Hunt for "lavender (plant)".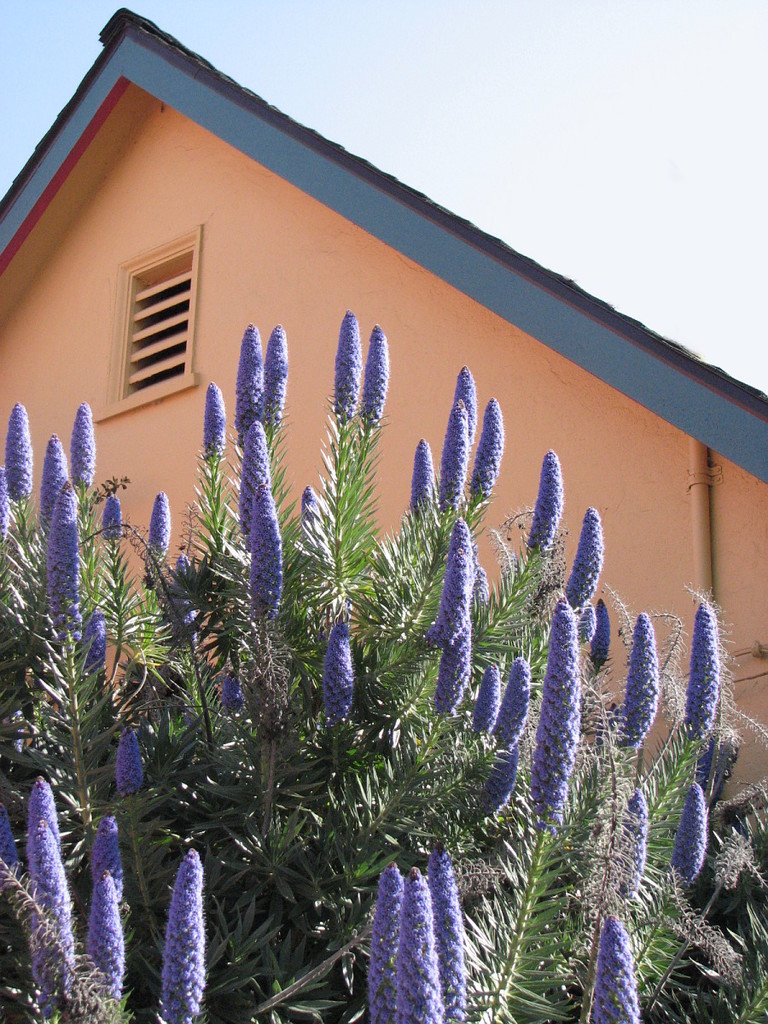
Hunted down at [160,842,215,1021].
